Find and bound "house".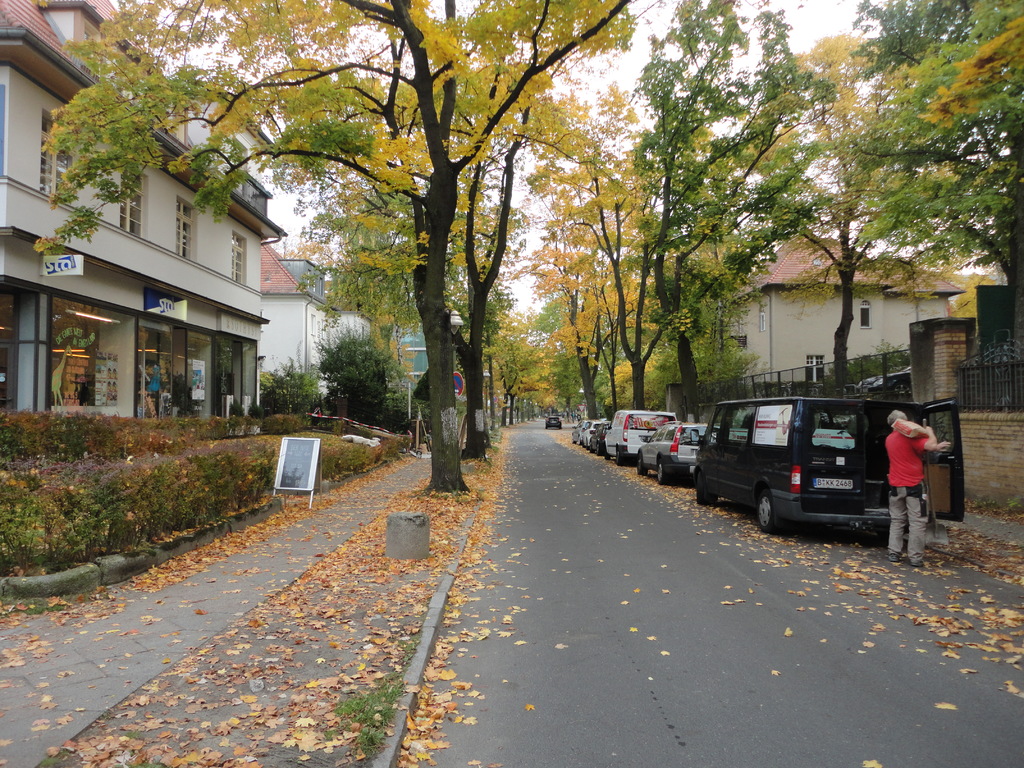
Bound: x1=715, y1=227, x2=968, y2=394.
